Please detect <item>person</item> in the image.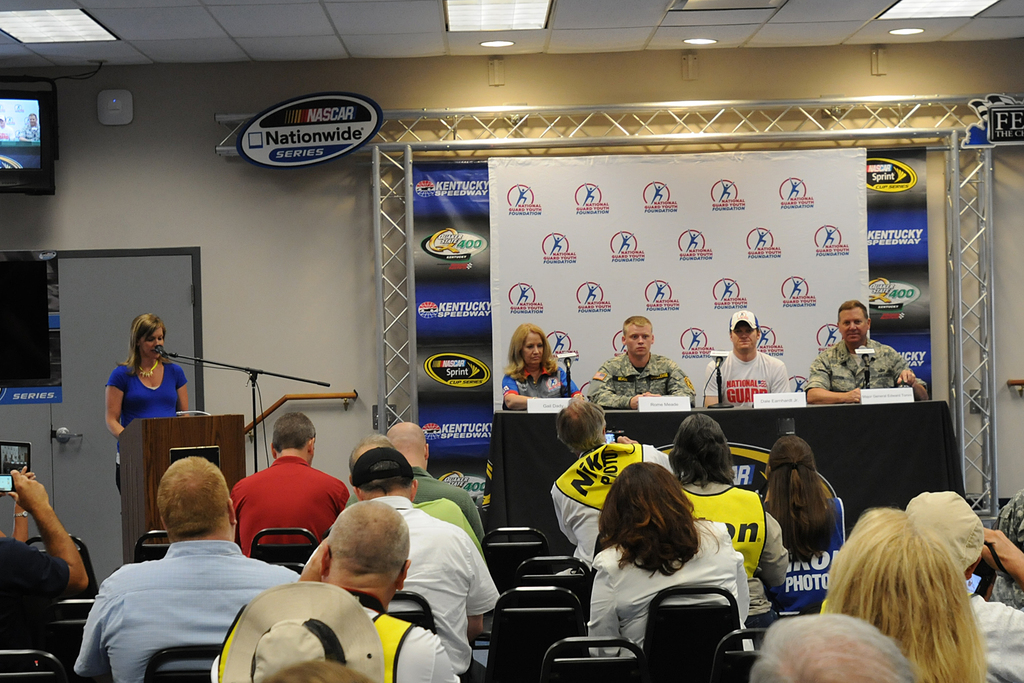
(383, 415, 485, 541).
